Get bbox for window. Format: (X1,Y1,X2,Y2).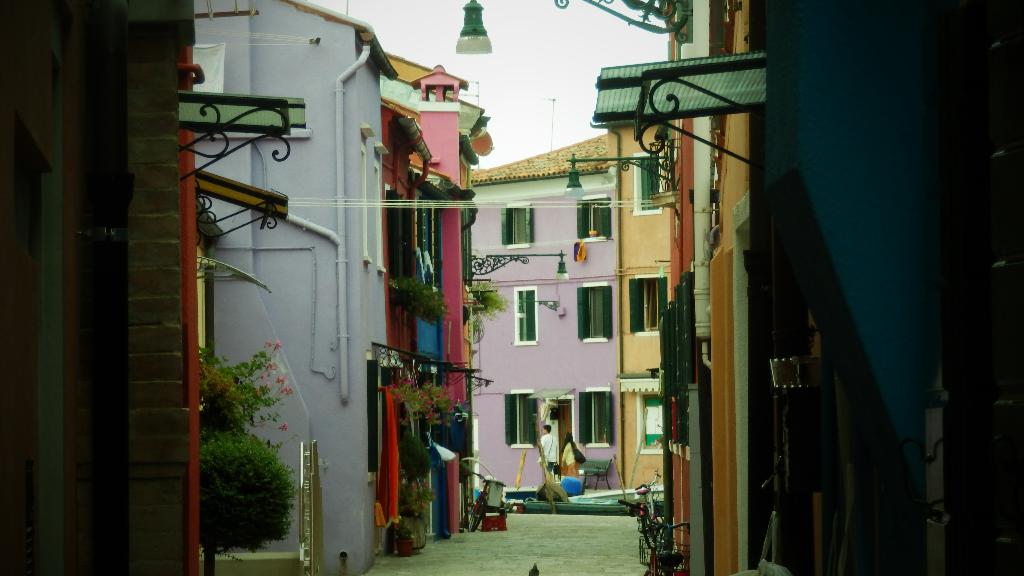
(501,390,536,451).
